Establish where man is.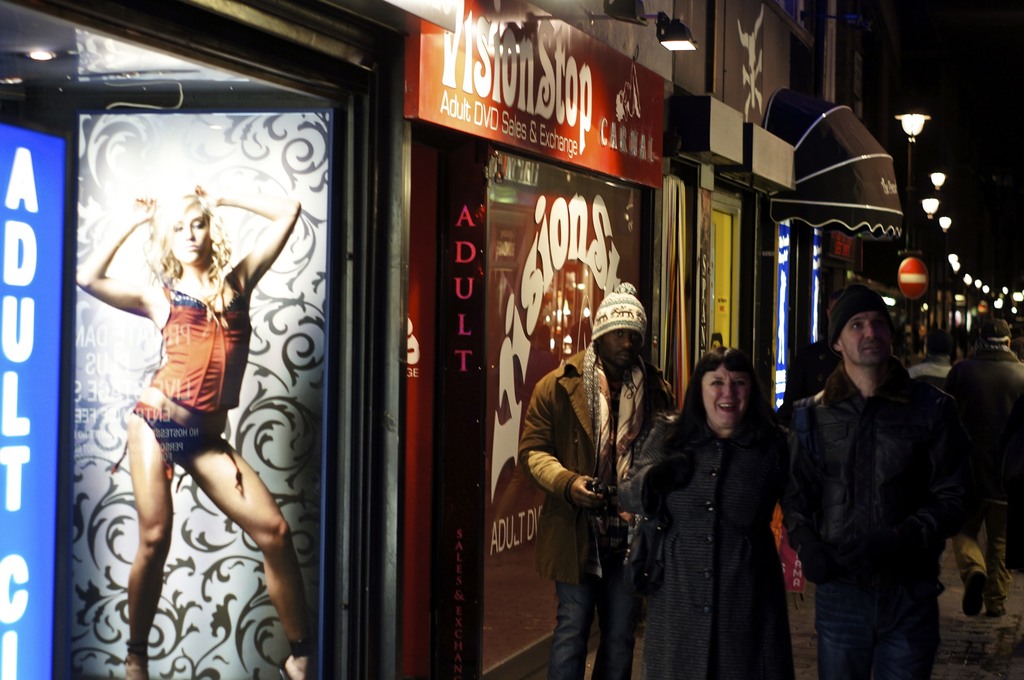
Established at box(518, 294, 676, 679).
